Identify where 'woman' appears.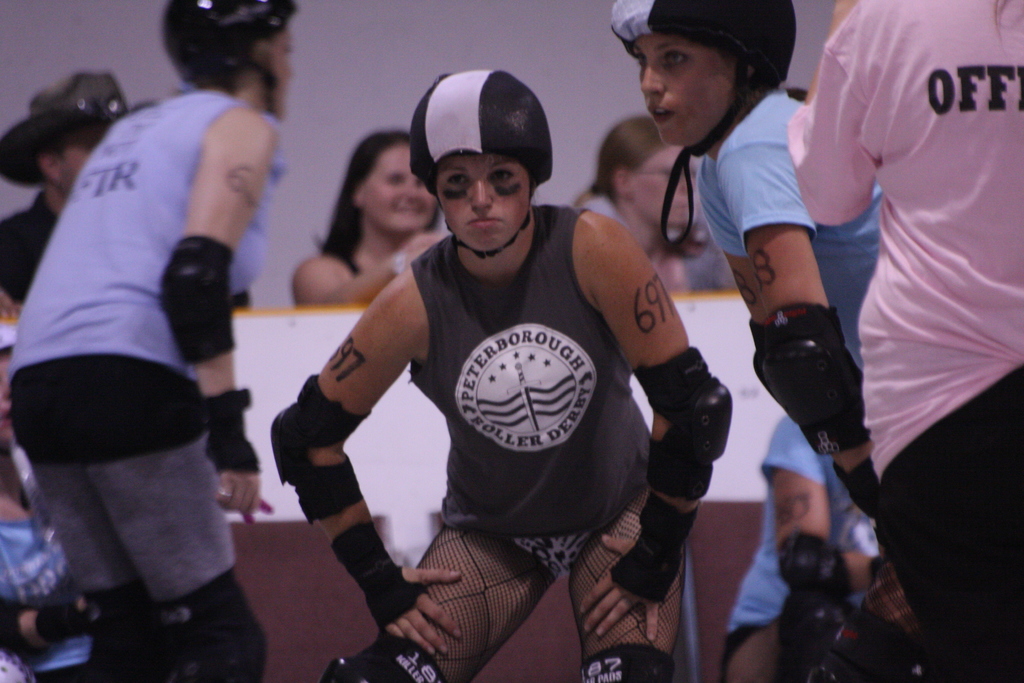
Appears at (x1=601, y1=0, x2=886, y2=520).
